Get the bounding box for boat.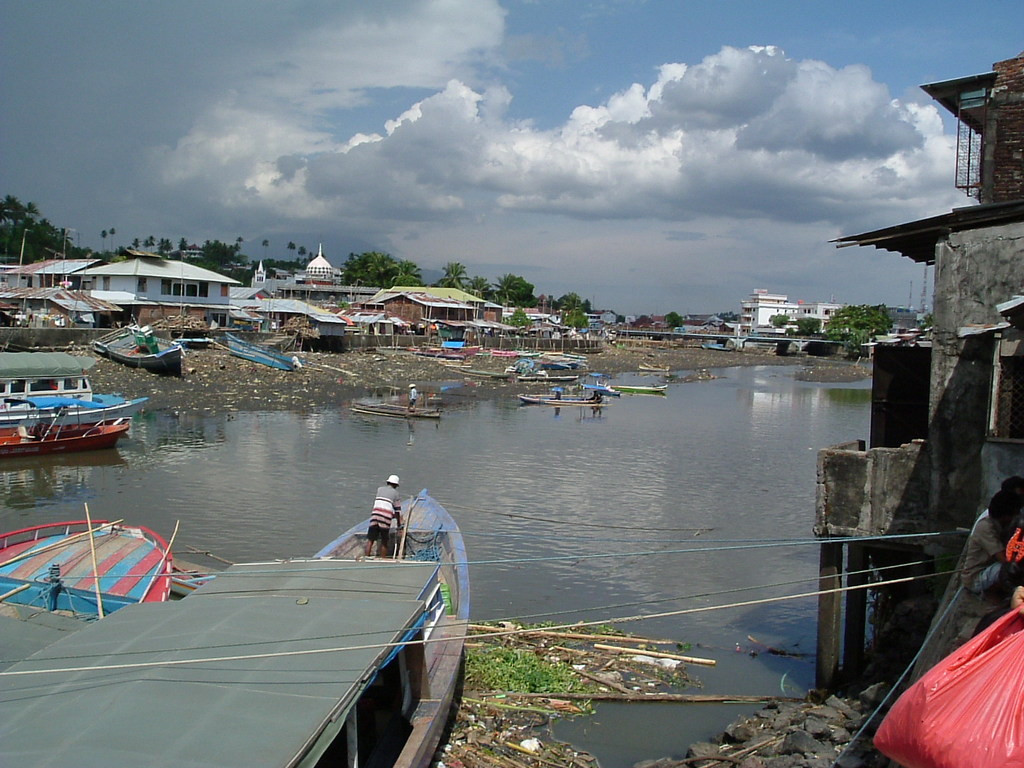
bbox(182, 335, 215, 351).
